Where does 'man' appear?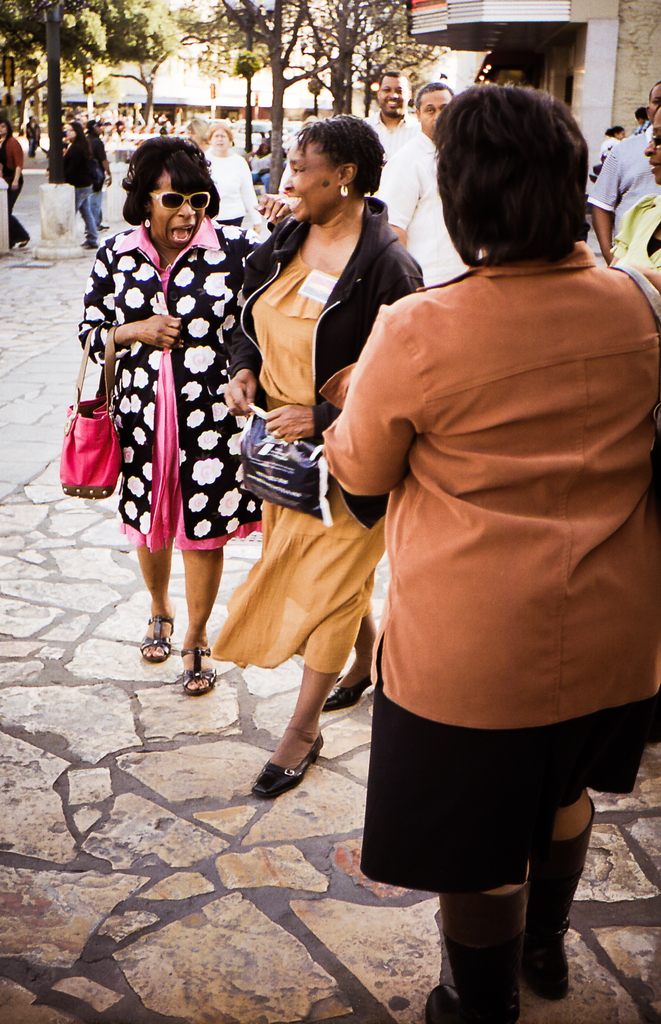
Appears at 369,81,467,303.
